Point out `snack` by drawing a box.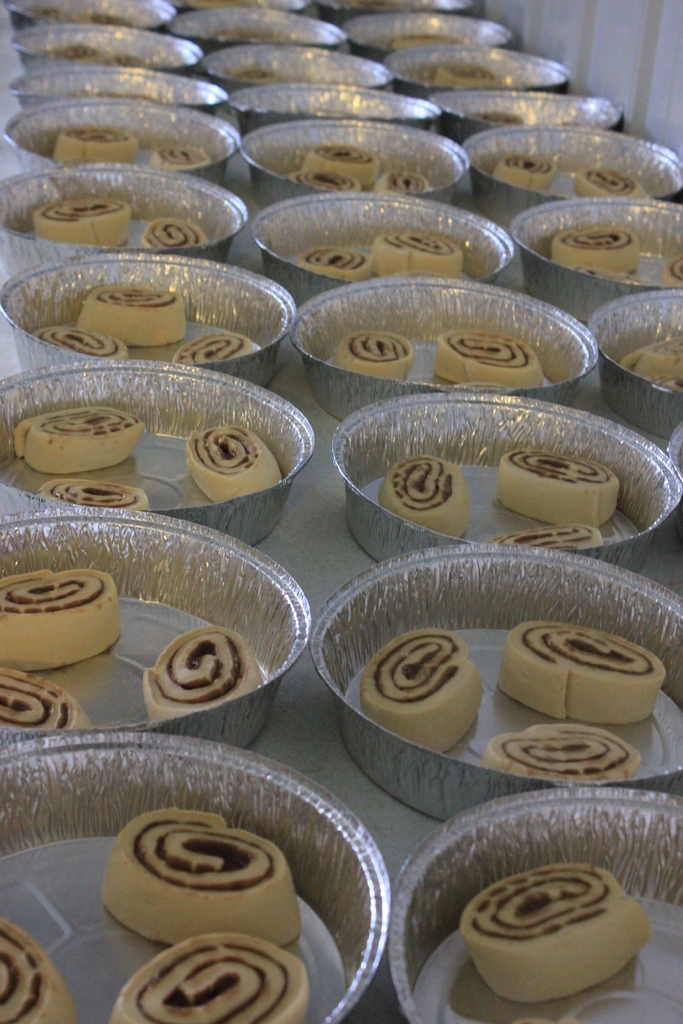
rect(564, 255, 634, 288).
